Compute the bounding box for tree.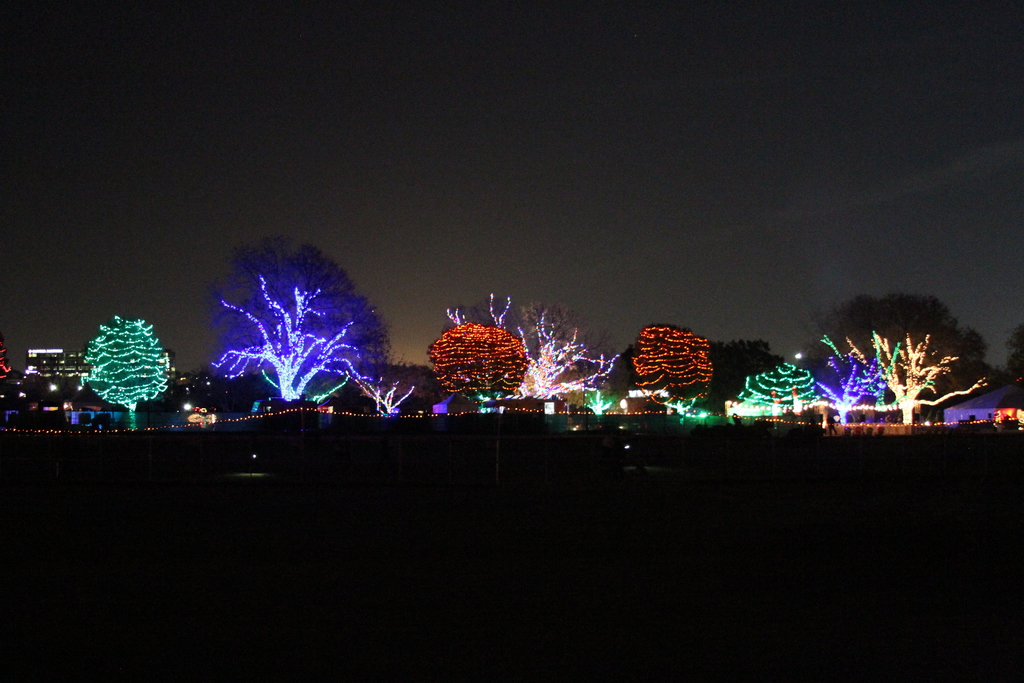
crop(627, 325, 714, 415).
